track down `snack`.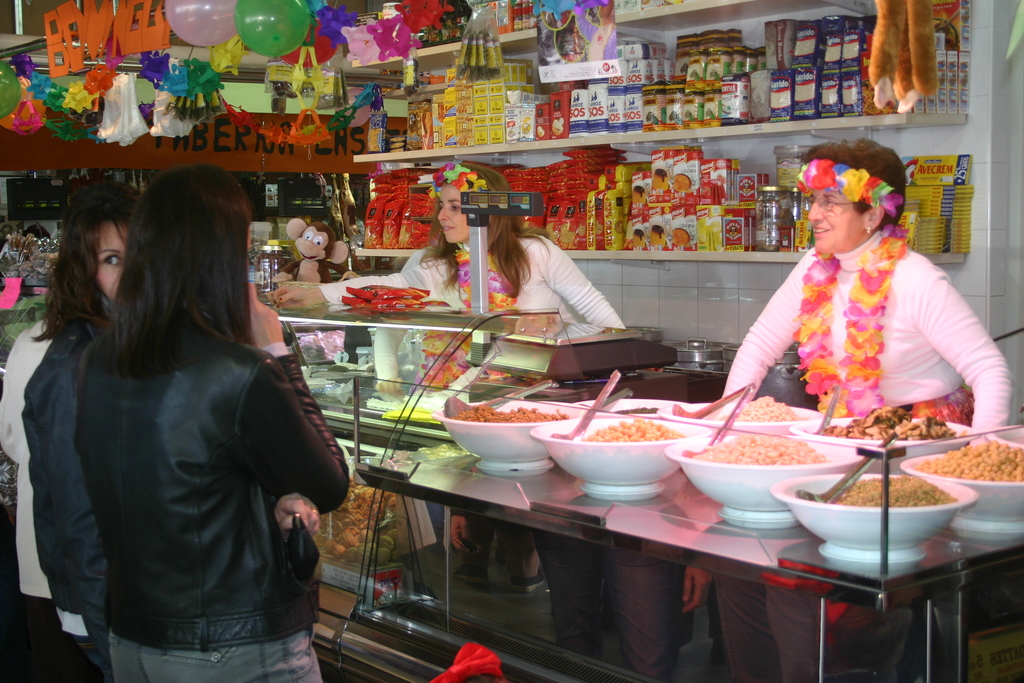
Tracked to 572 409 676 443.
